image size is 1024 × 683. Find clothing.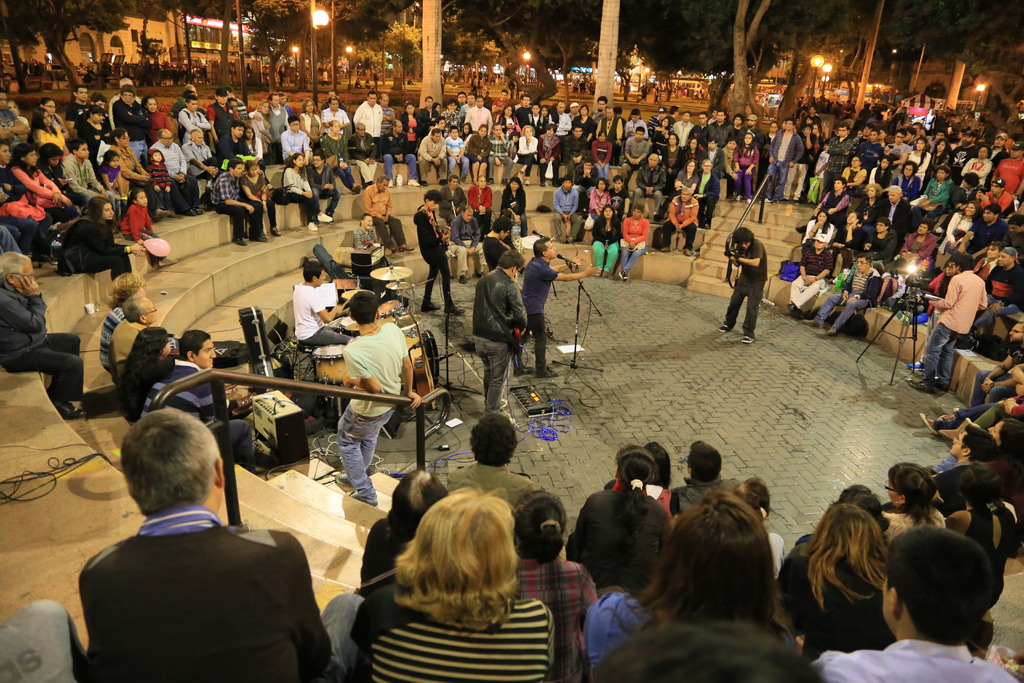
<box>349,566,556,682</box>.
